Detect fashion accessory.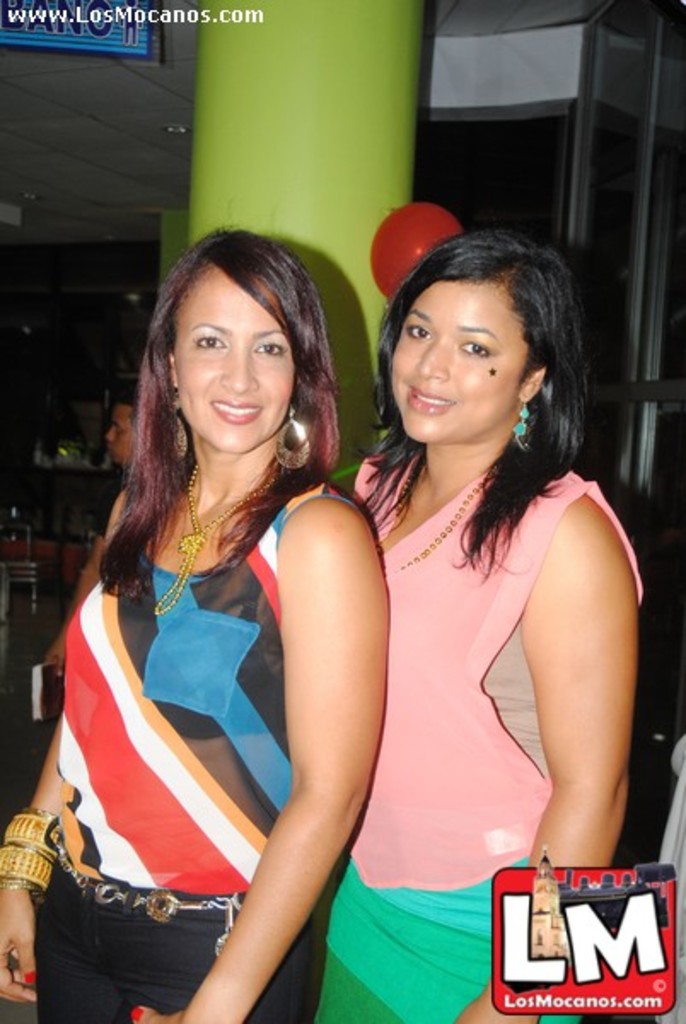
Detected at x1=0, y1=802, x2=60, y2=852.
